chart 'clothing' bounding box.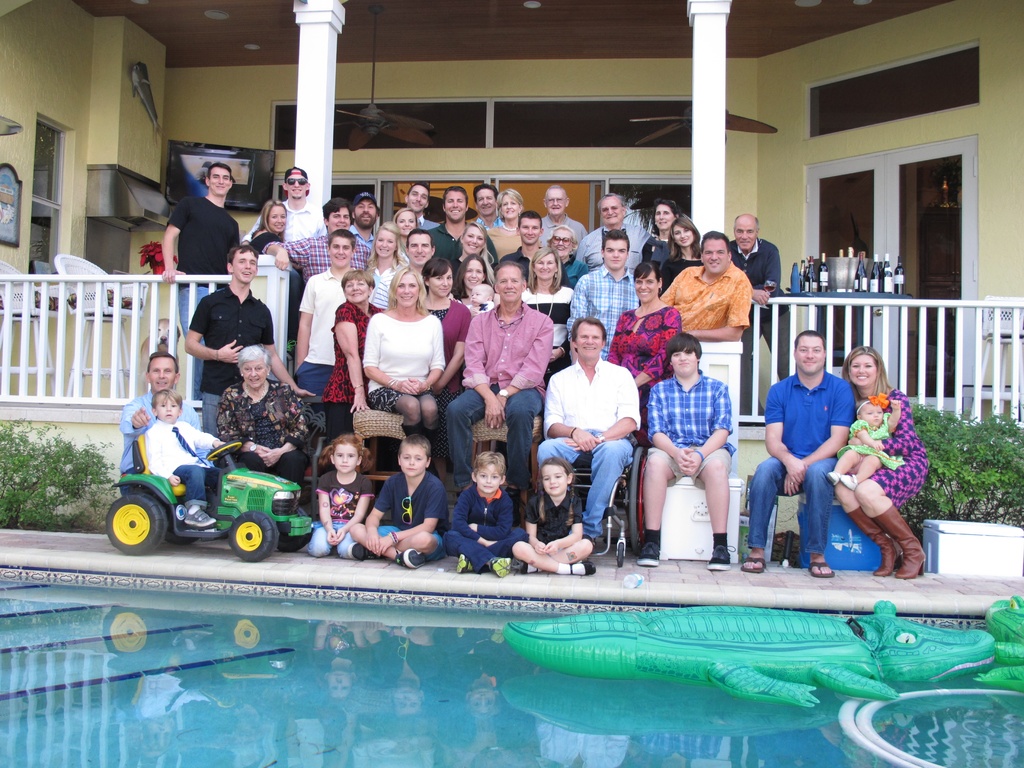
Charted: select_region(728, 244, 783, 430).
